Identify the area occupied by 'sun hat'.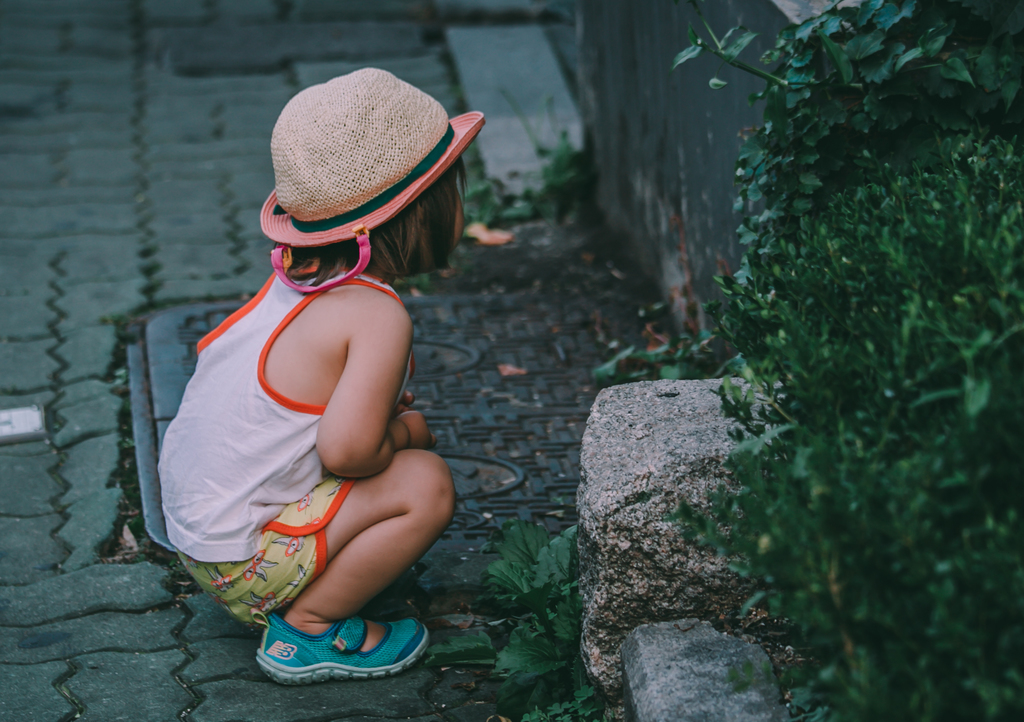
Area: bbox=(257, 64, 483, 292).
